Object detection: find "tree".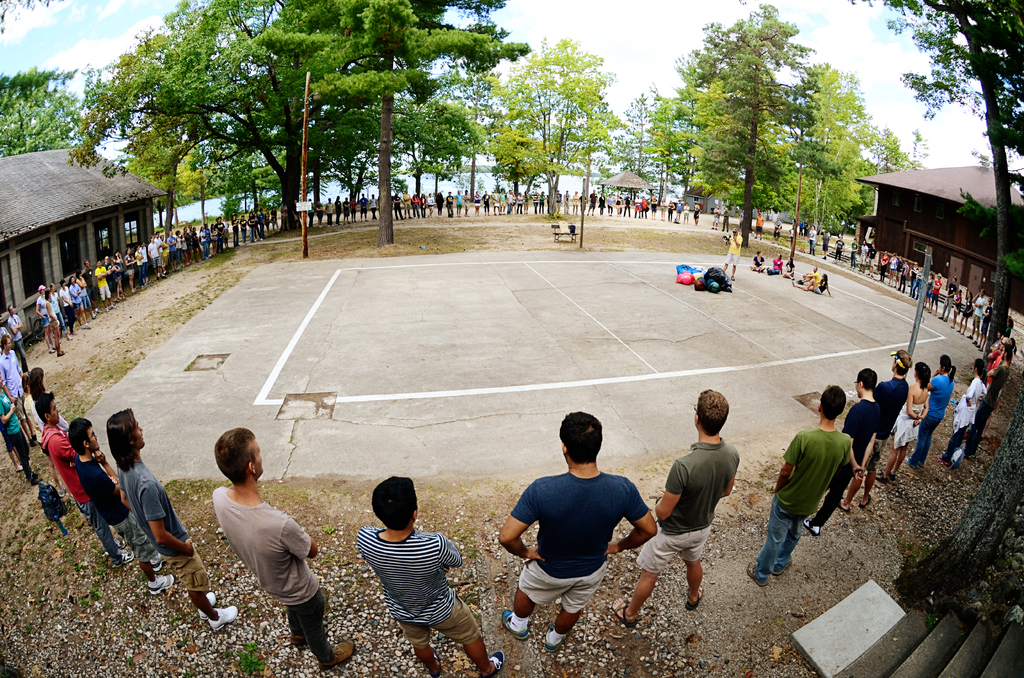
853,0,1023,335.
